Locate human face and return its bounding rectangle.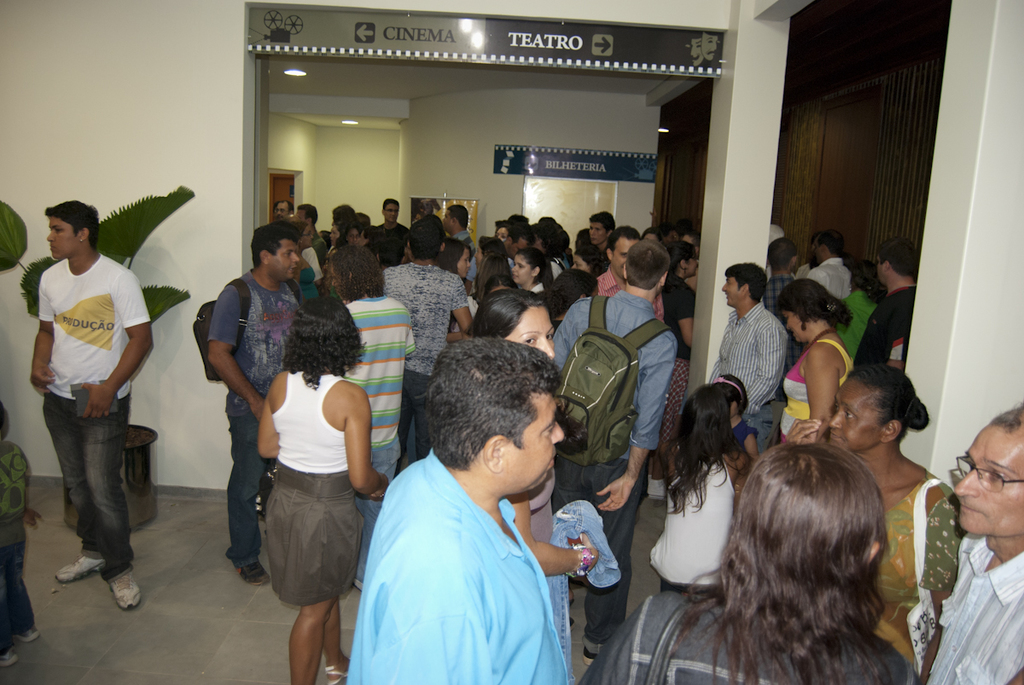
(505,397,565,491).
